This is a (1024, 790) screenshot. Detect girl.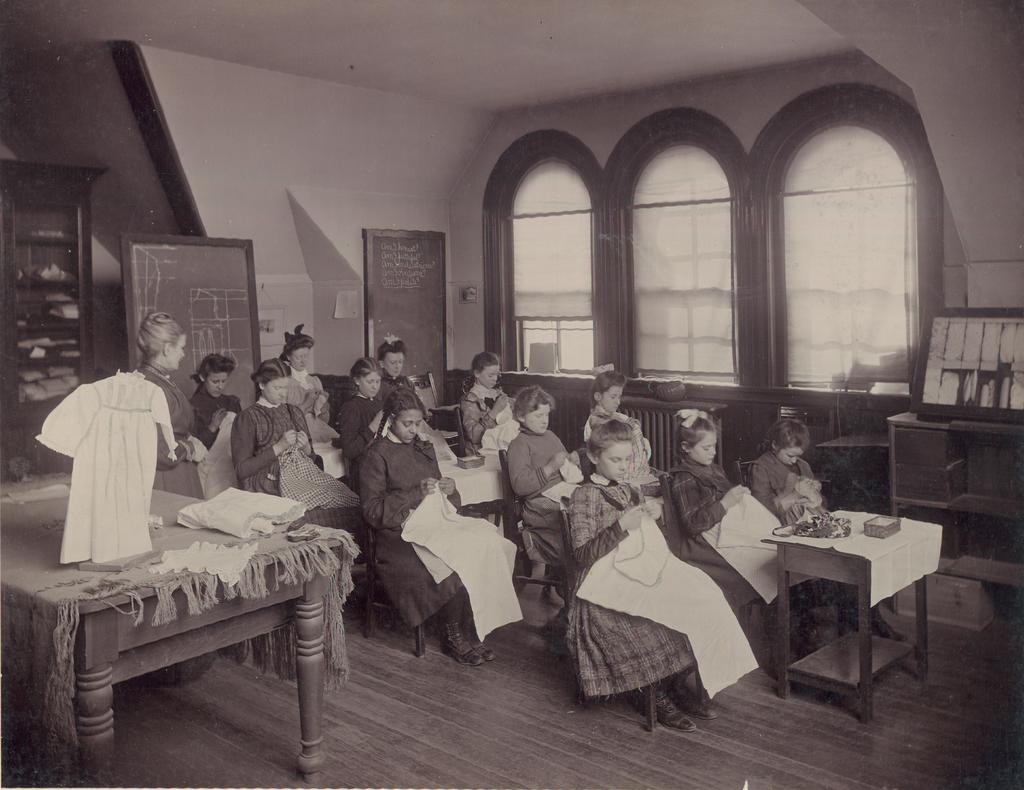
left=460, top=351, right=525, bottom=526.
